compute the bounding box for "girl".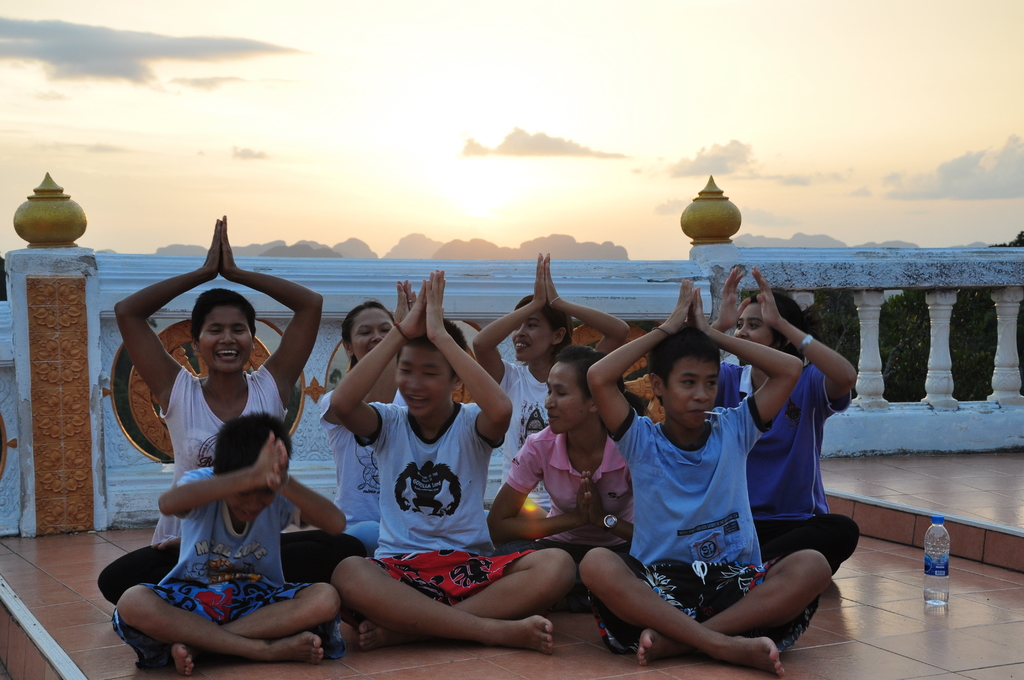
left=707, top=265, right=861, bottom=575.
